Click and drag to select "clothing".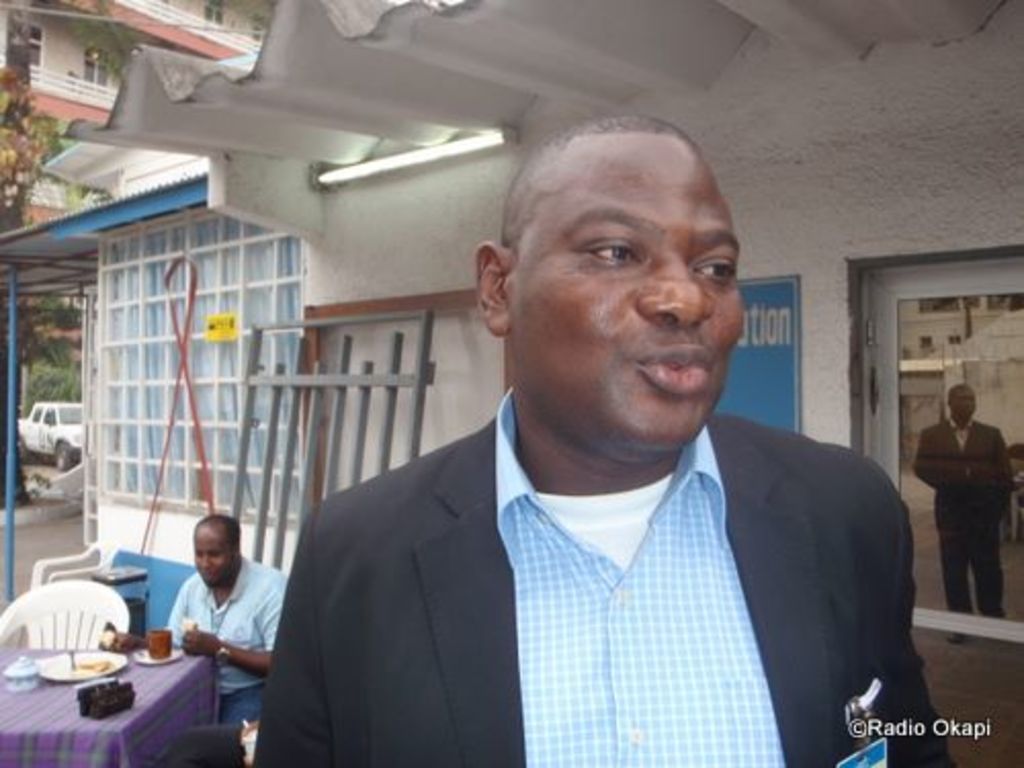
Selection: 907 422 1014 618.
